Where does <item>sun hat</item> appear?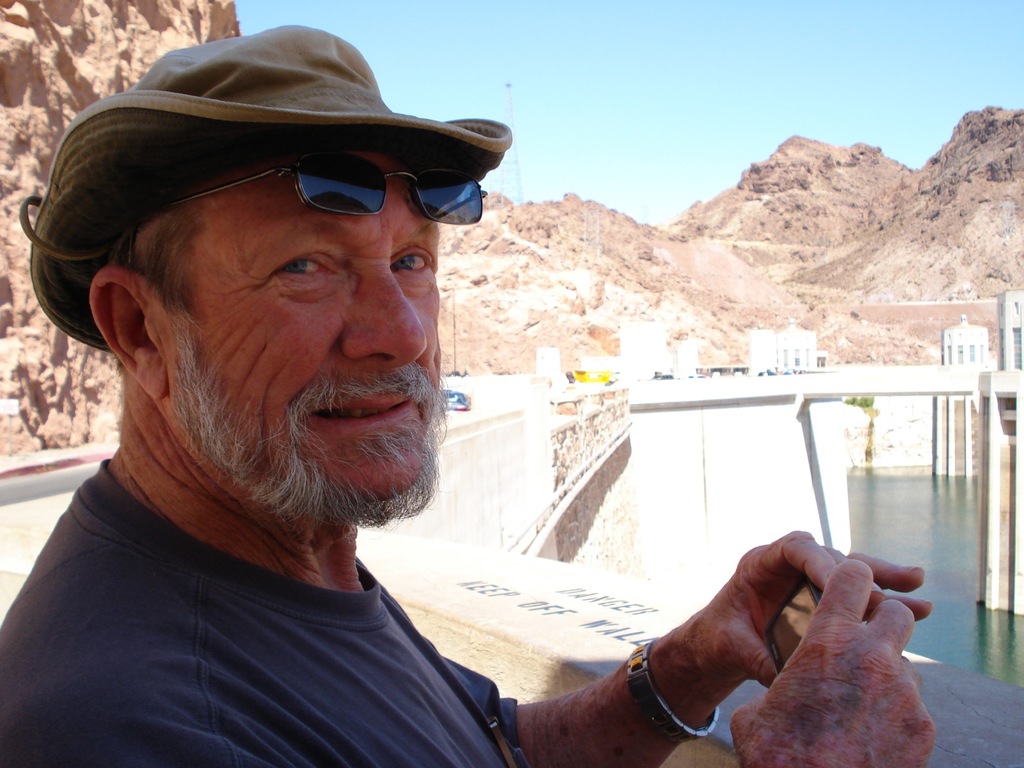
Appears at box=[8, 16, 512, 358].
